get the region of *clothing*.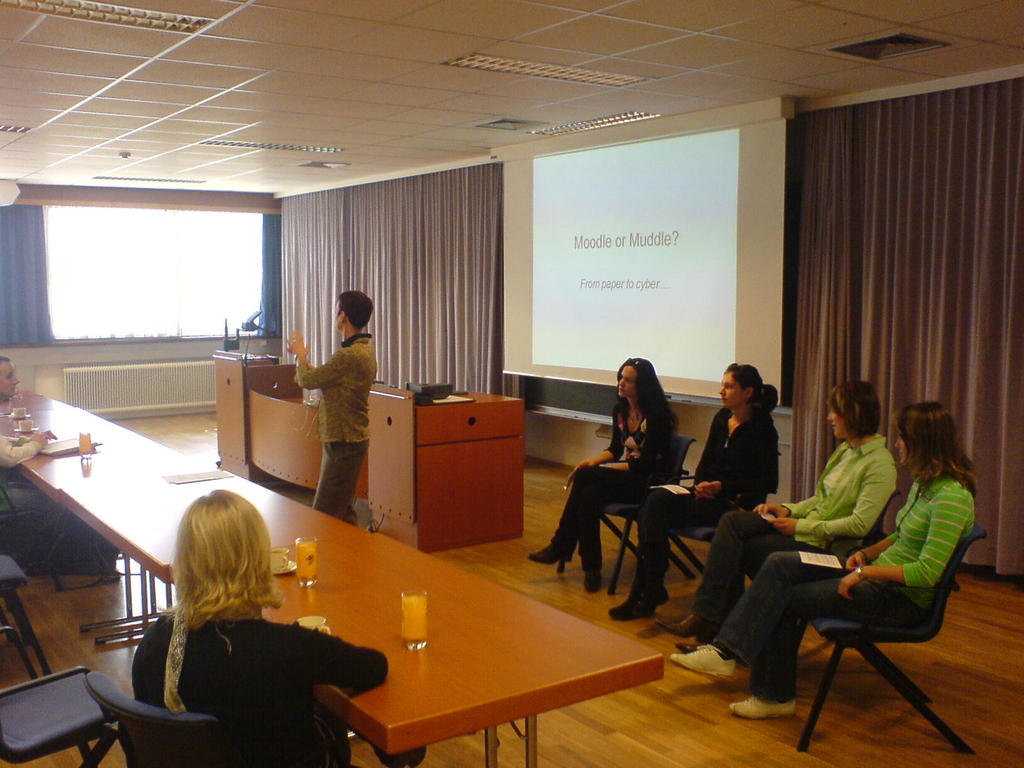
(x1=134, y1=604, x2=381, y2=755).
